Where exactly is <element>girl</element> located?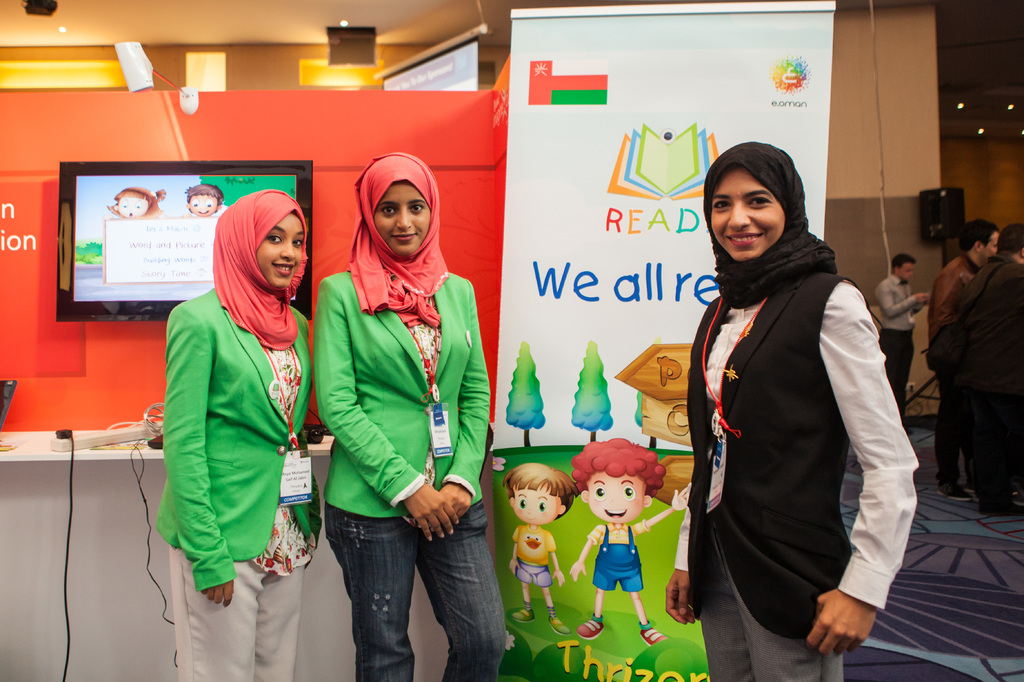
Its bounding box is (left=105, top=186, right=160, bottom=219).
